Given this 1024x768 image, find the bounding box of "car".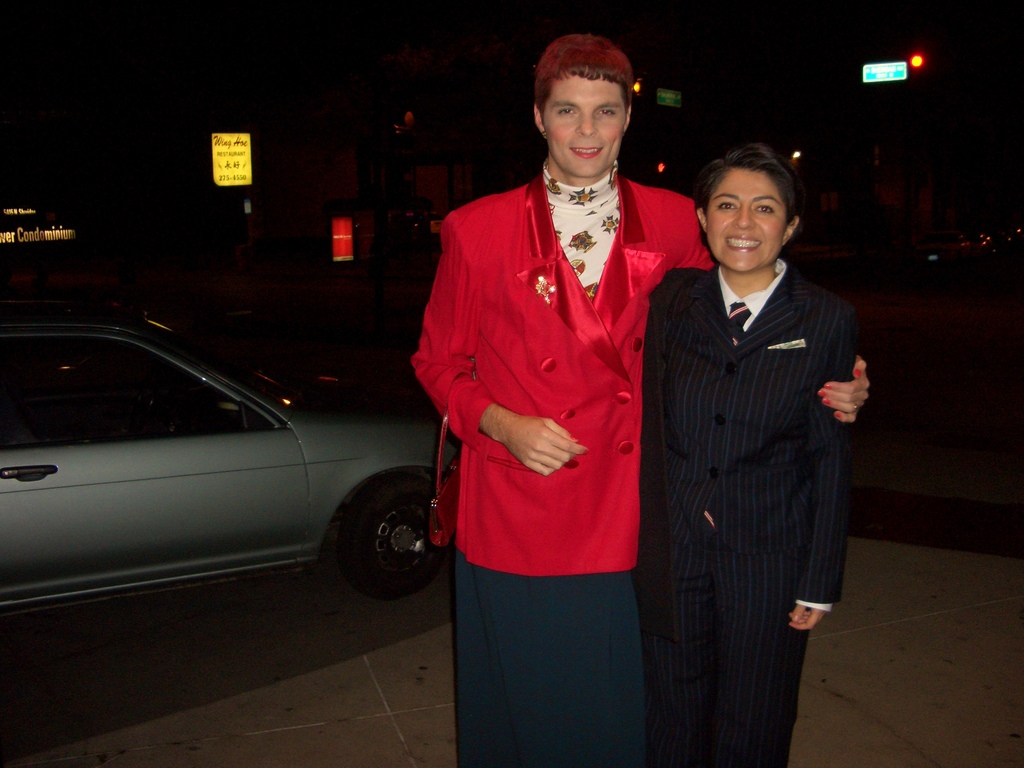
bbox=[0, 298, 461, 606].
